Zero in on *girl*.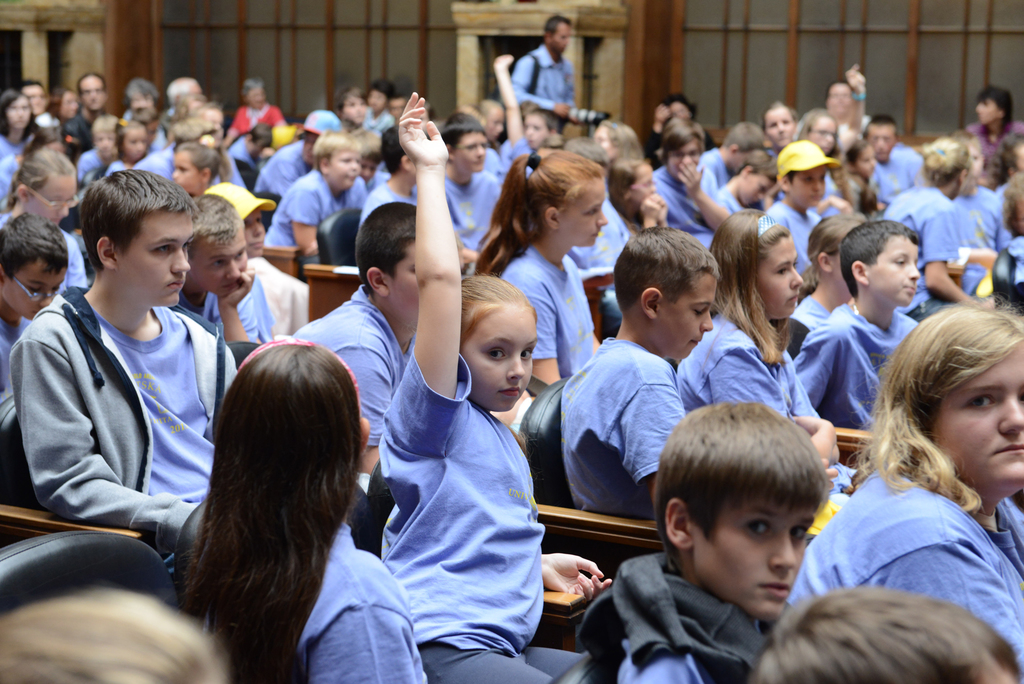
Zeroed in: pyautogui.locateOnScreen(108, 122, 143, 174).
